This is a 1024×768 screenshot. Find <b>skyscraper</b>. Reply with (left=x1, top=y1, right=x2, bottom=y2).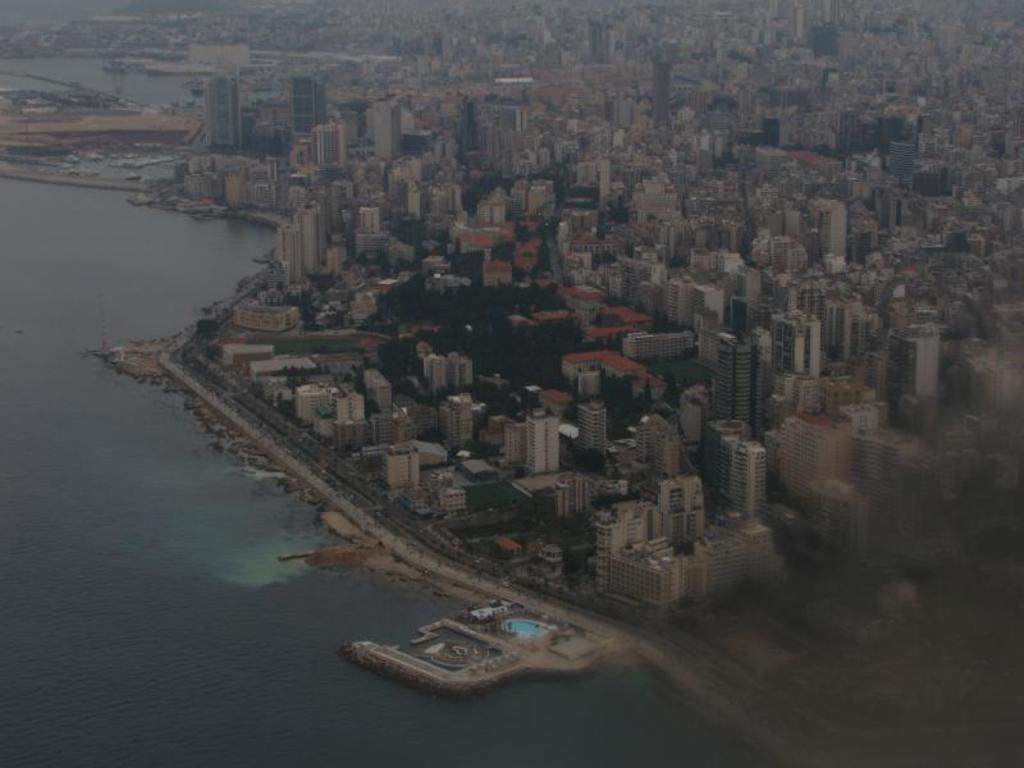
(left=635, top=422, right=664, bottom=467).
